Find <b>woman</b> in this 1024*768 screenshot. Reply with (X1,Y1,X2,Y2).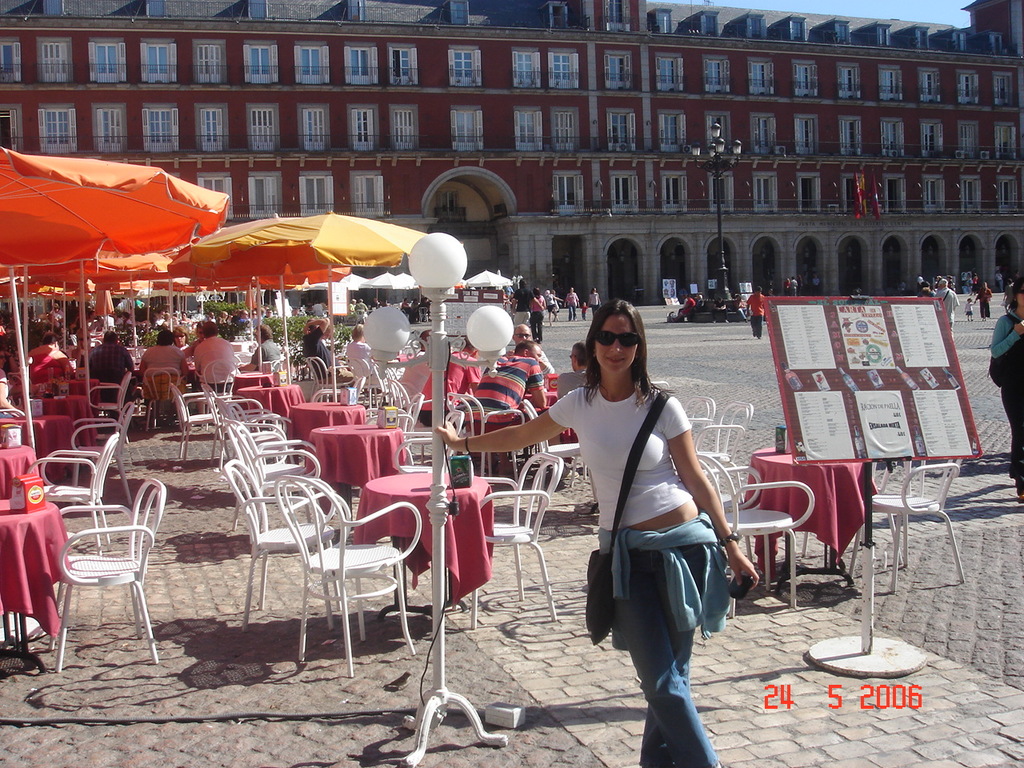
(176,326,196,361).
